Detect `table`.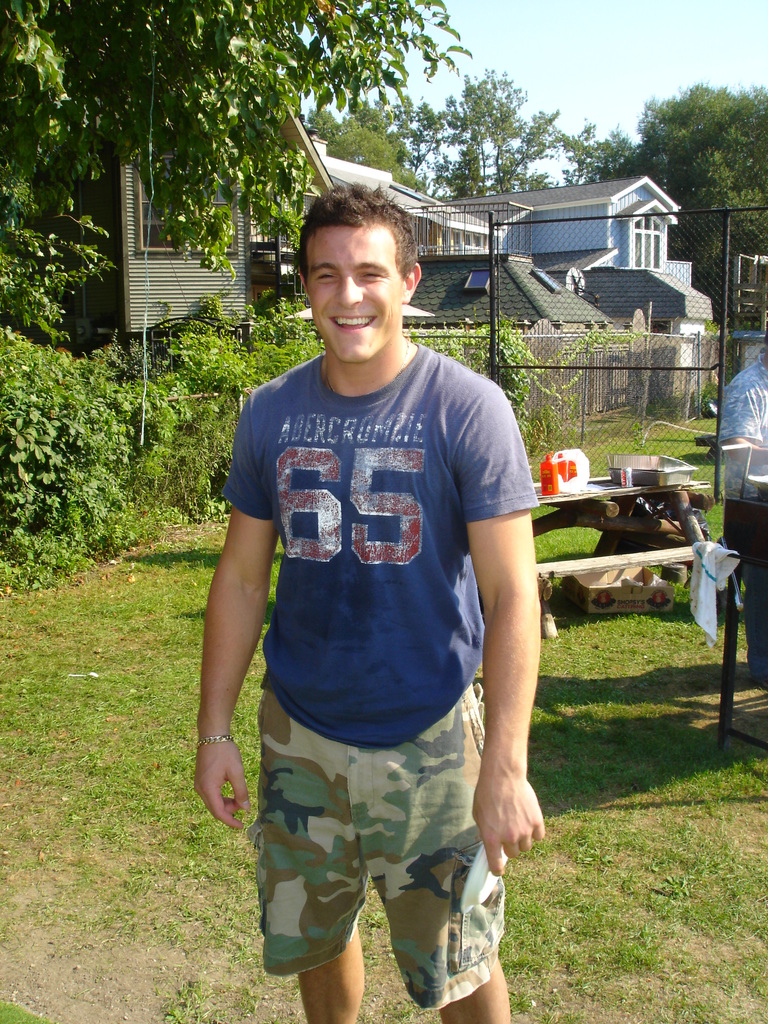
Detected at 540 457 707 543.
